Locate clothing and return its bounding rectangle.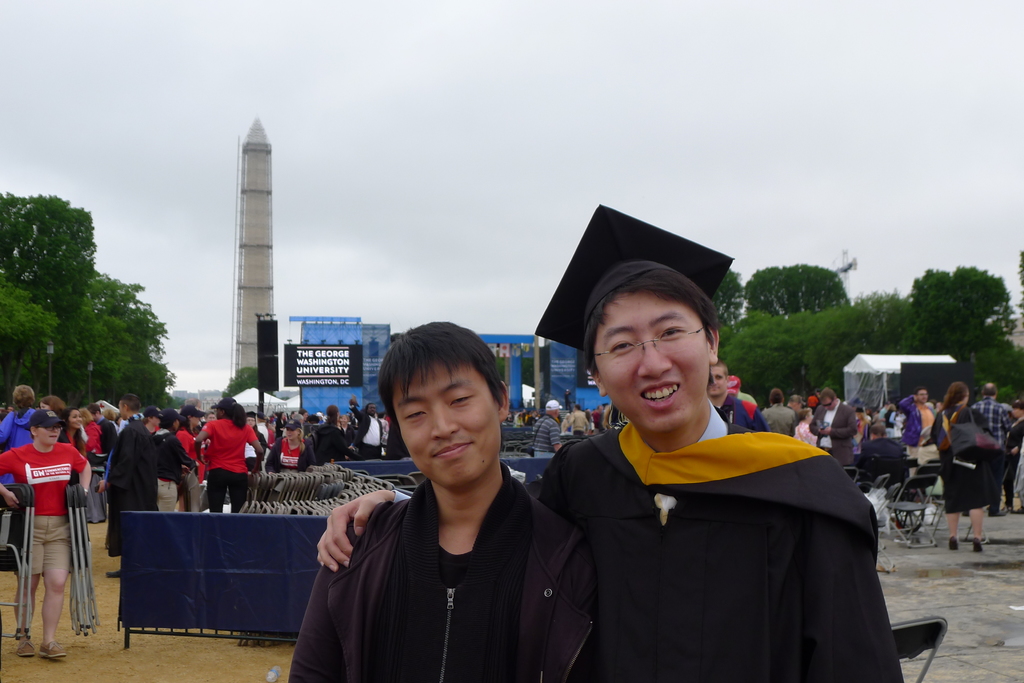
(933, 406, 996, 515).
